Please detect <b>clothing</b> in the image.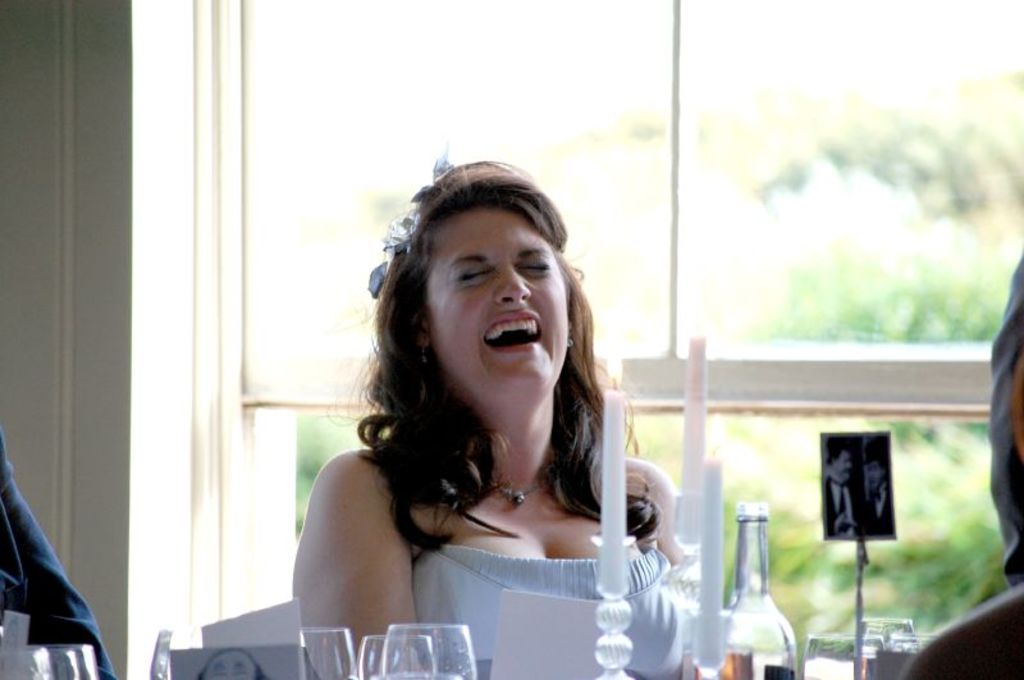
region(991, 248, 1023, 590).
